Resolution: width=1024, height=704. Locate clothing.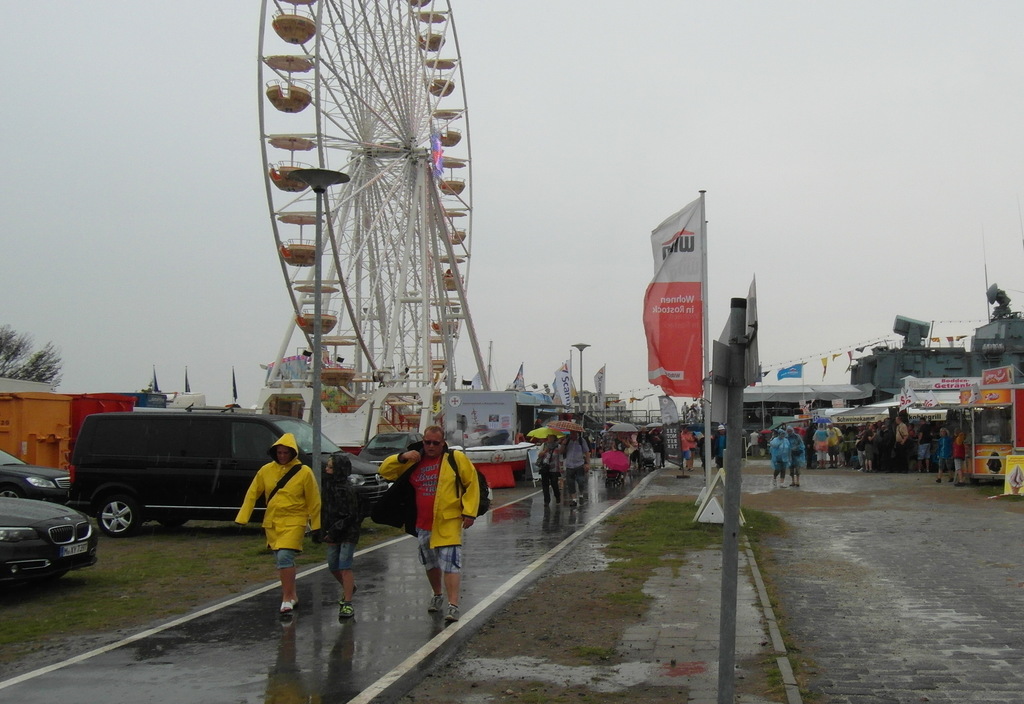
x1=954 y1=433 x2=964 y2=481.
